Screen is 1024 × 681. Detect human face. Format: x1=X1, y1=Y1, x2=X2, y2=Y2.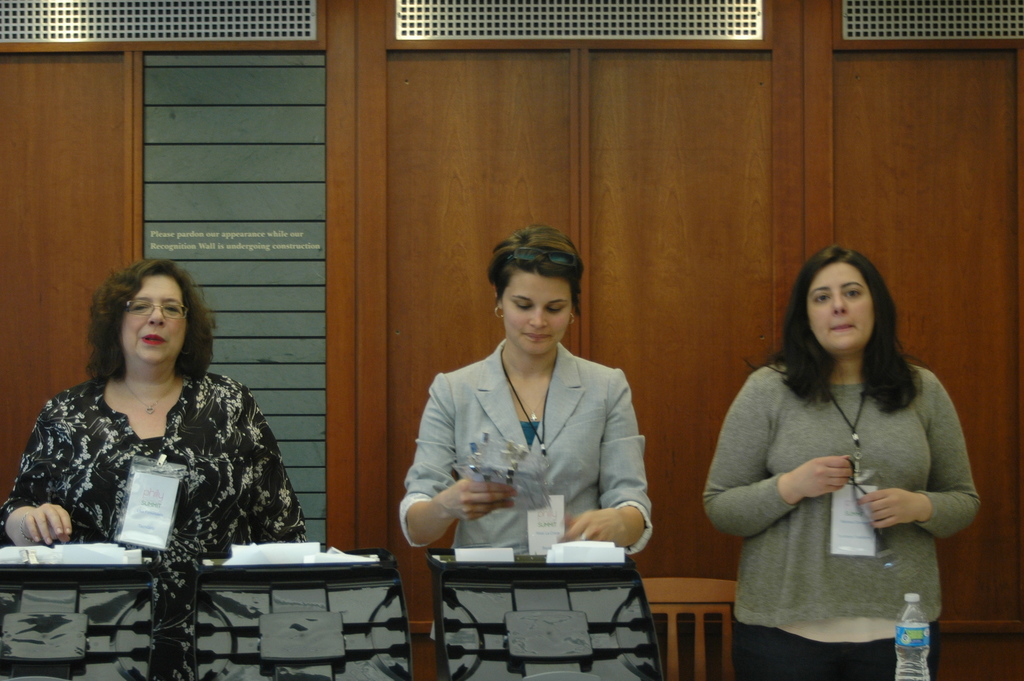
x1=501, y1=268, x2=573, y2=355.
